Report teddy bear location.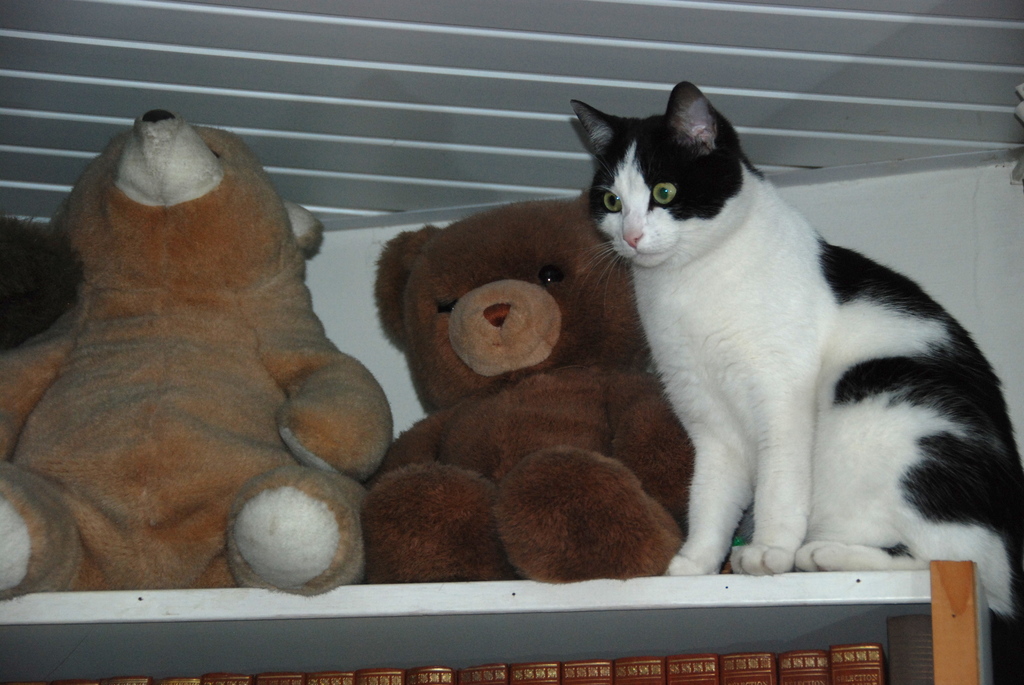
Report: locate(0, 106, 395, 597).
